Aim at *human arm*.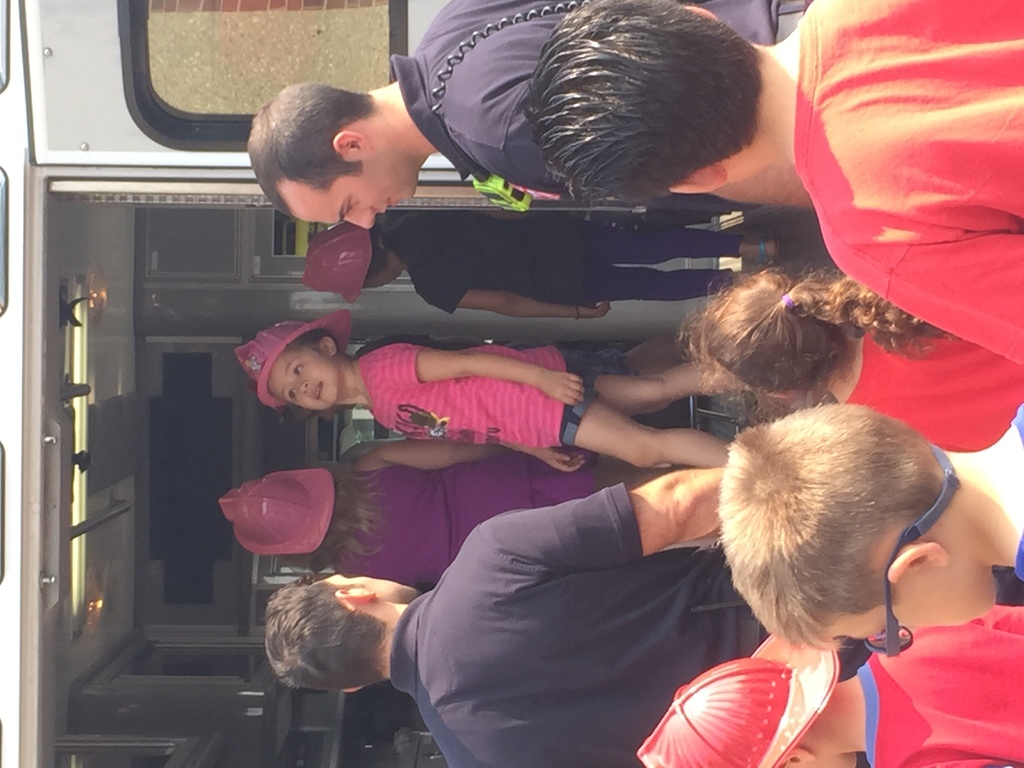
Aimed at Rect(495, 460, 720, 595).
